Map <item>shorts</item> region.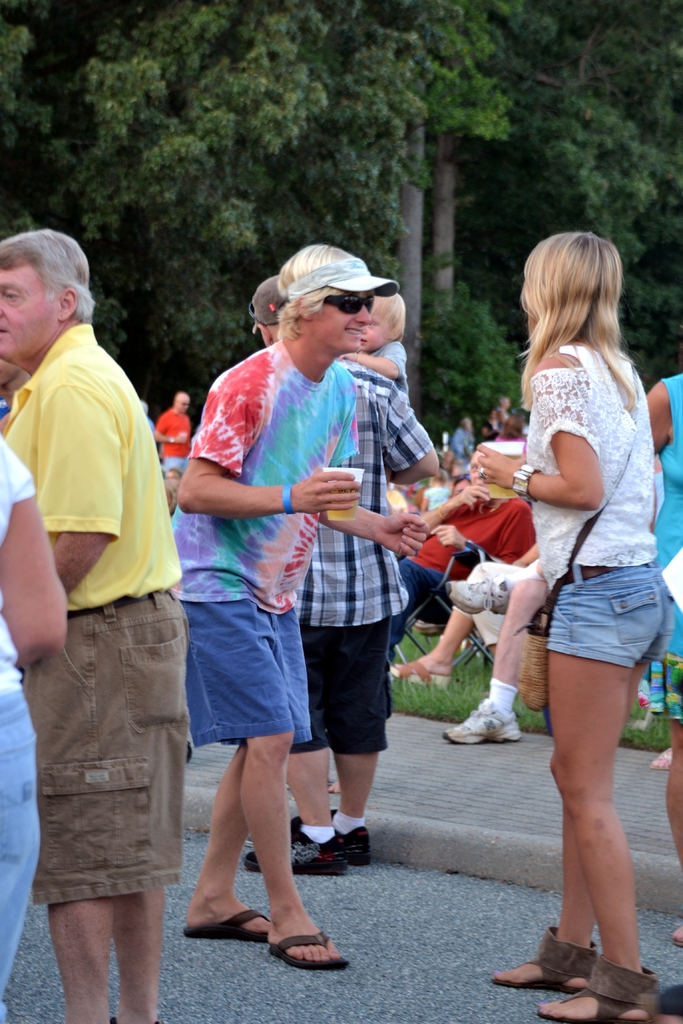
Mapped to l=290, t=621, r=391, b=755.
